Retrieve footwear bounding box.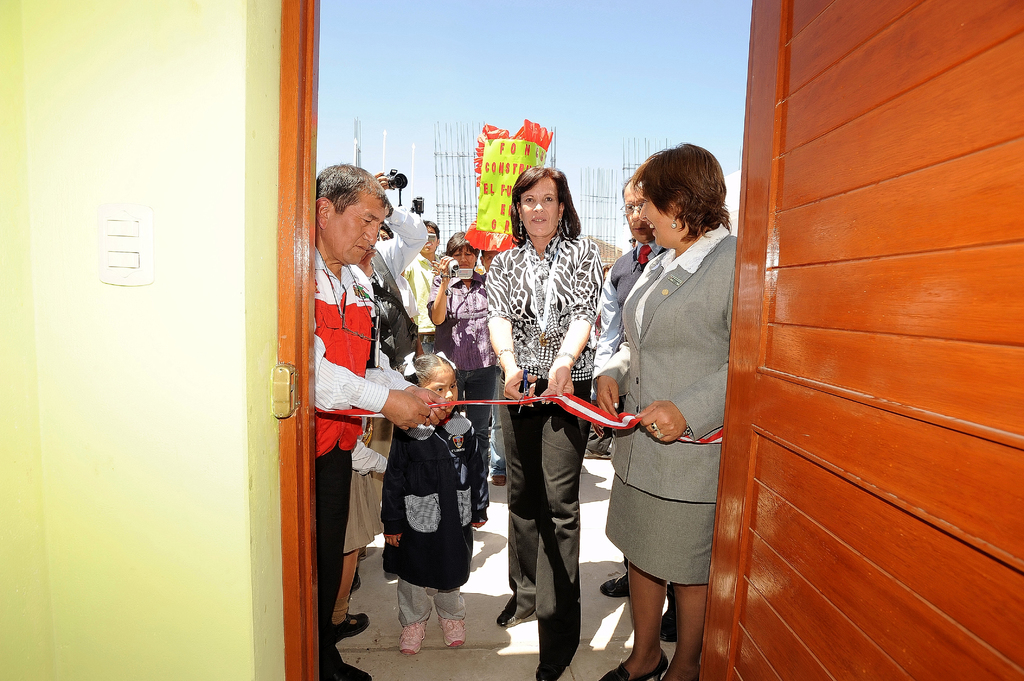
Bounding box: box(602, 575, 628, 599).
